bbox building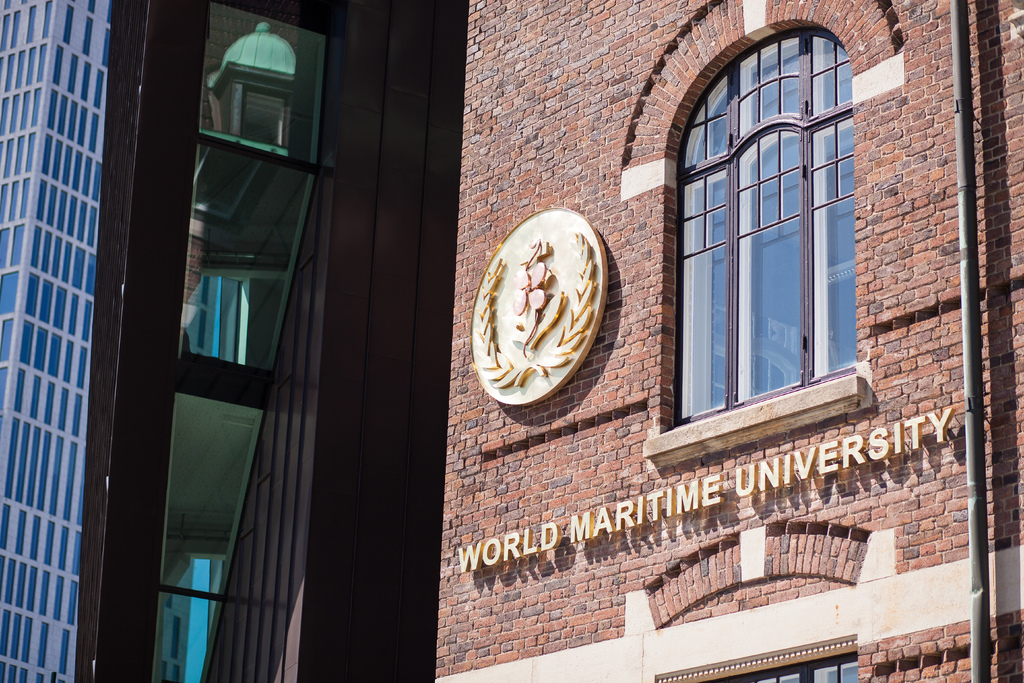
(0, 0, 109, 682)
